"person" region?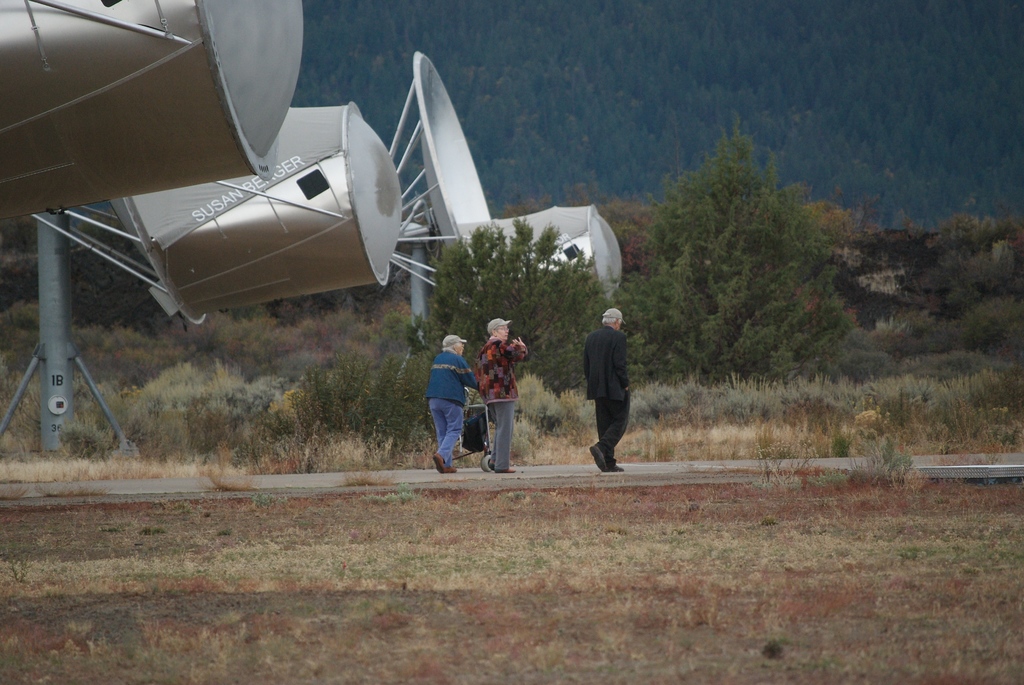
rect(577, 296, 641, 472)
